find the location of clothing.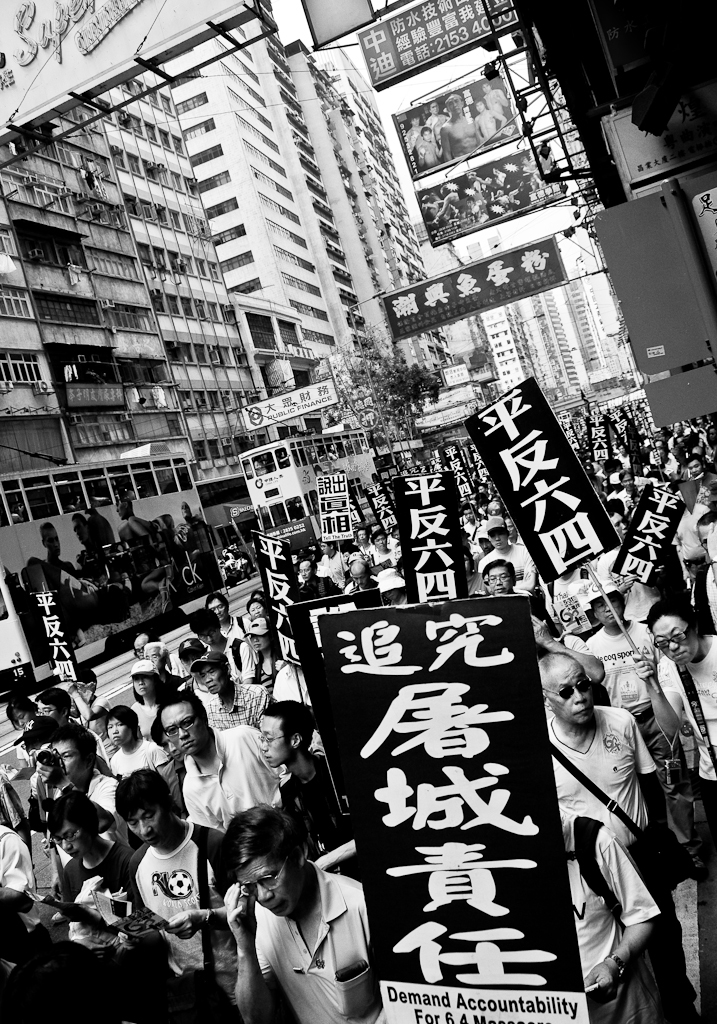
Location: [279, 670, 334, 719].
